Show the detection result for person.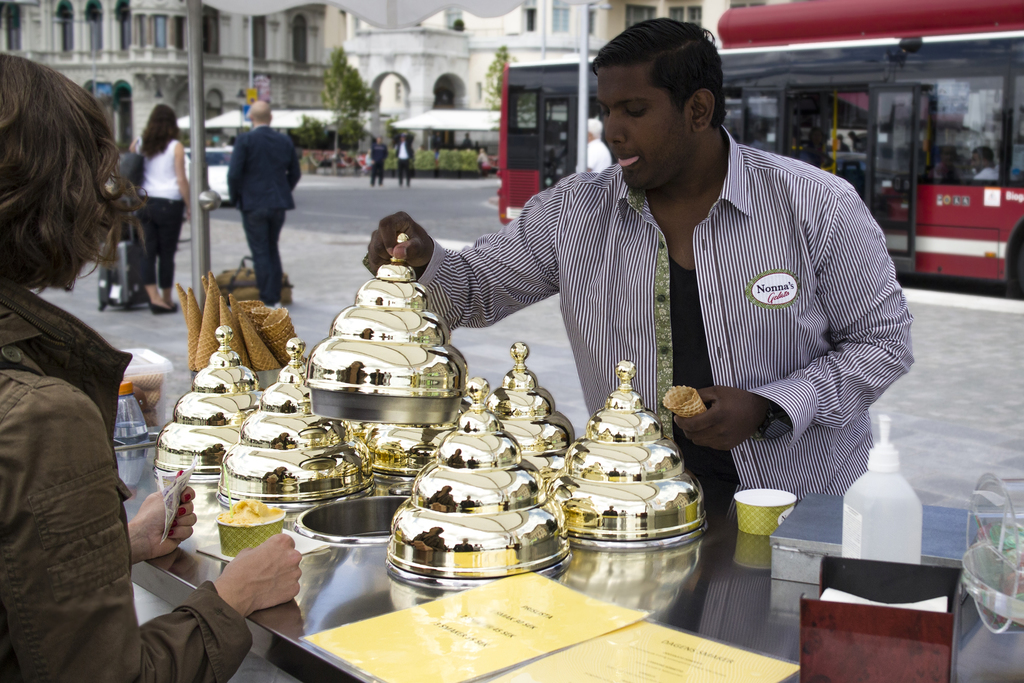
<box>220,95,302,304</box>.
